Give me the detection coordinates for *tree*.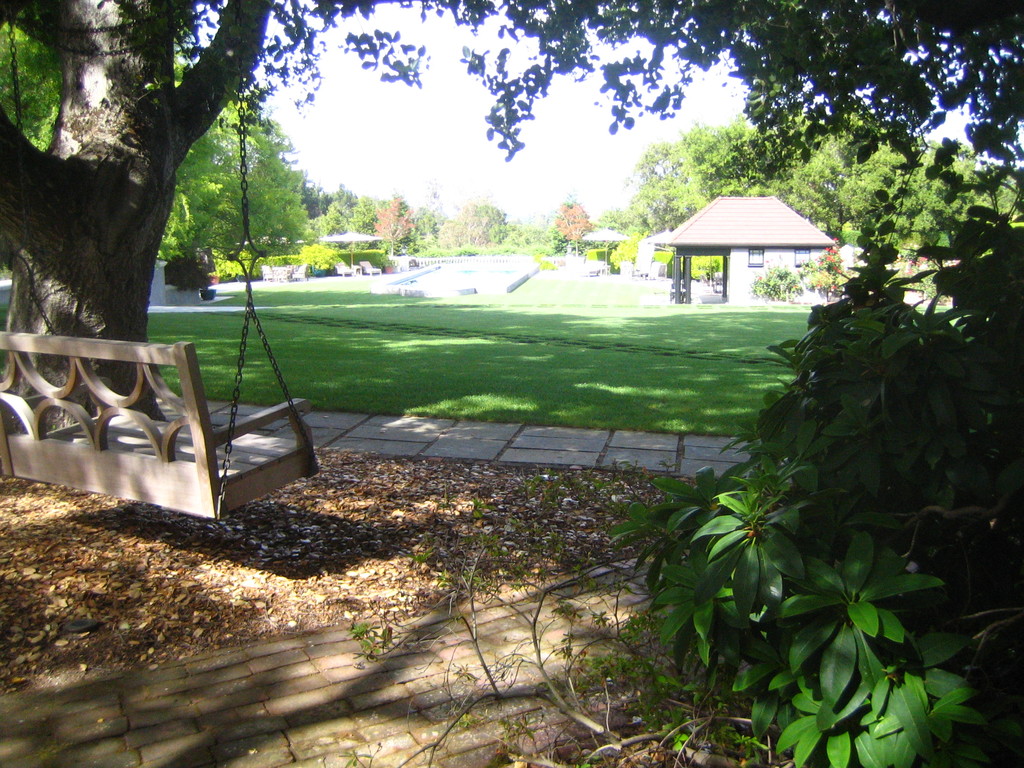
<region>436, 202, 497, 250</region>.
